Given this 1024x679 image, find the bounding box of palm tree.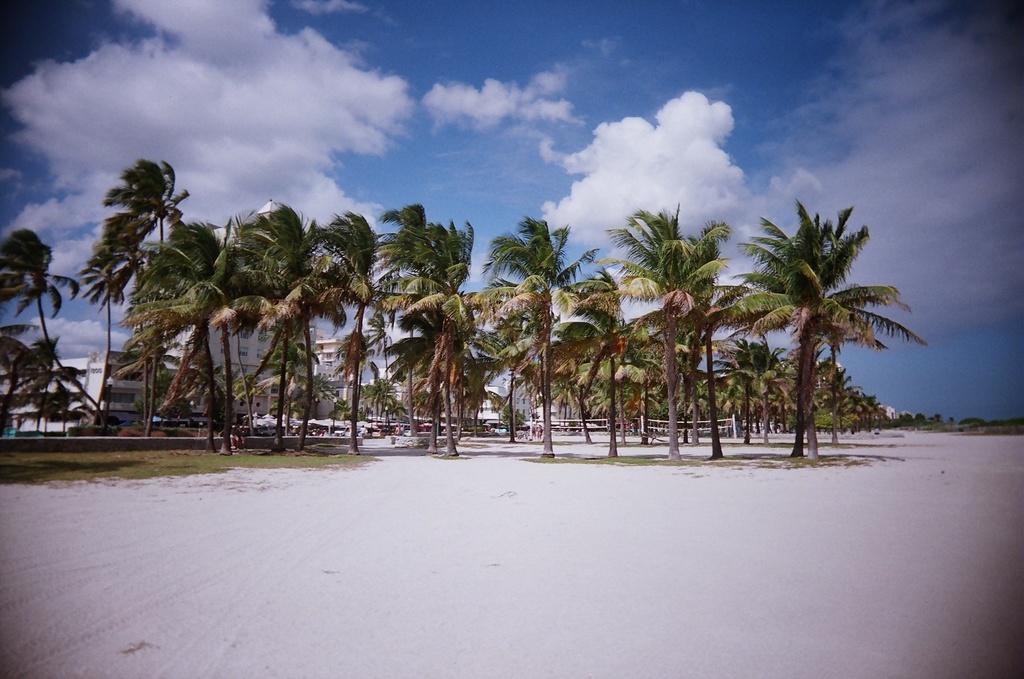
{"x1": 743, "y1": 210, "x2": 918, "y2": 484}.
